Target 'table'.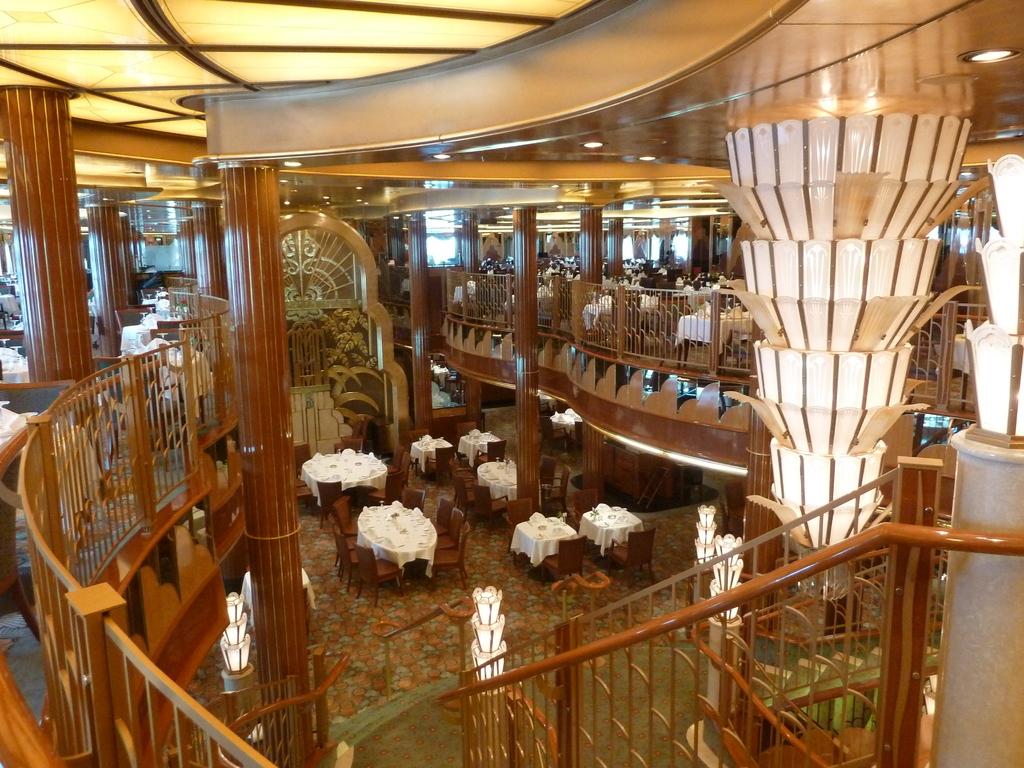
Target region: (458, 426, 504, 470).
